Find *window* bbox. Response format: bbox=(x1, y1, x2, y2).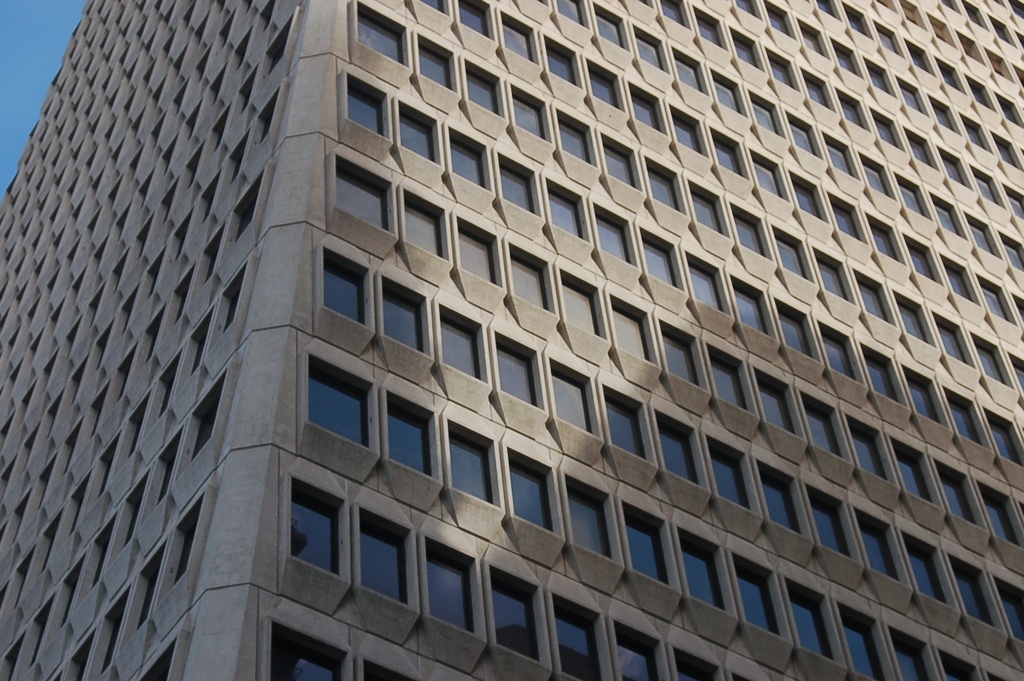
bbox=(1017, 35, 1023, 48).
